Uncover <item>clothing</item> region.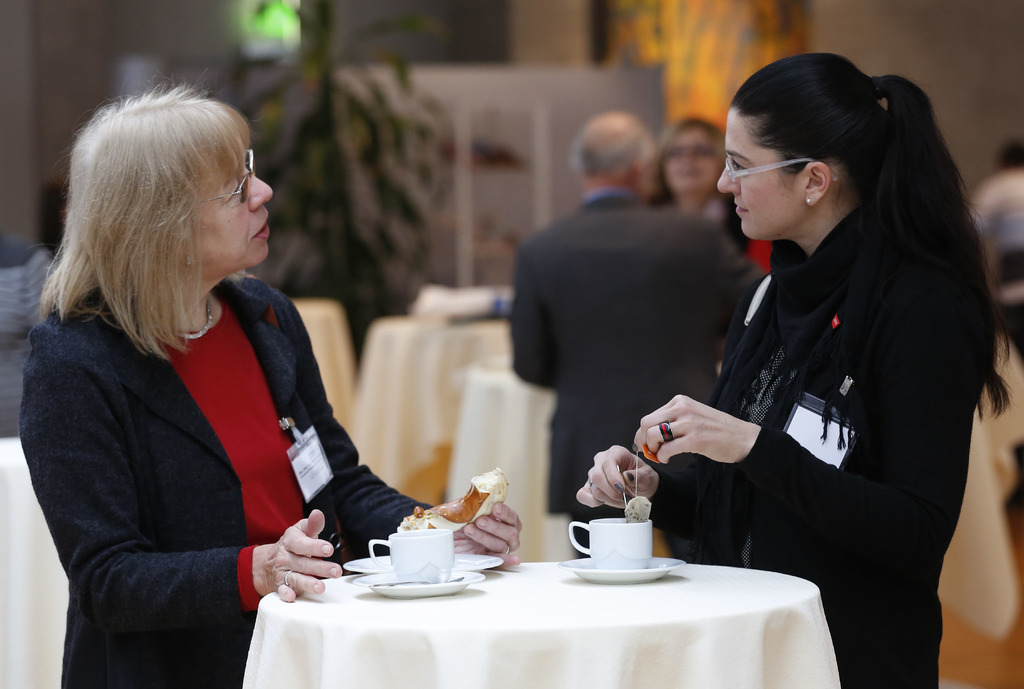
Uncovered: region(0, 227, 46, 270).
